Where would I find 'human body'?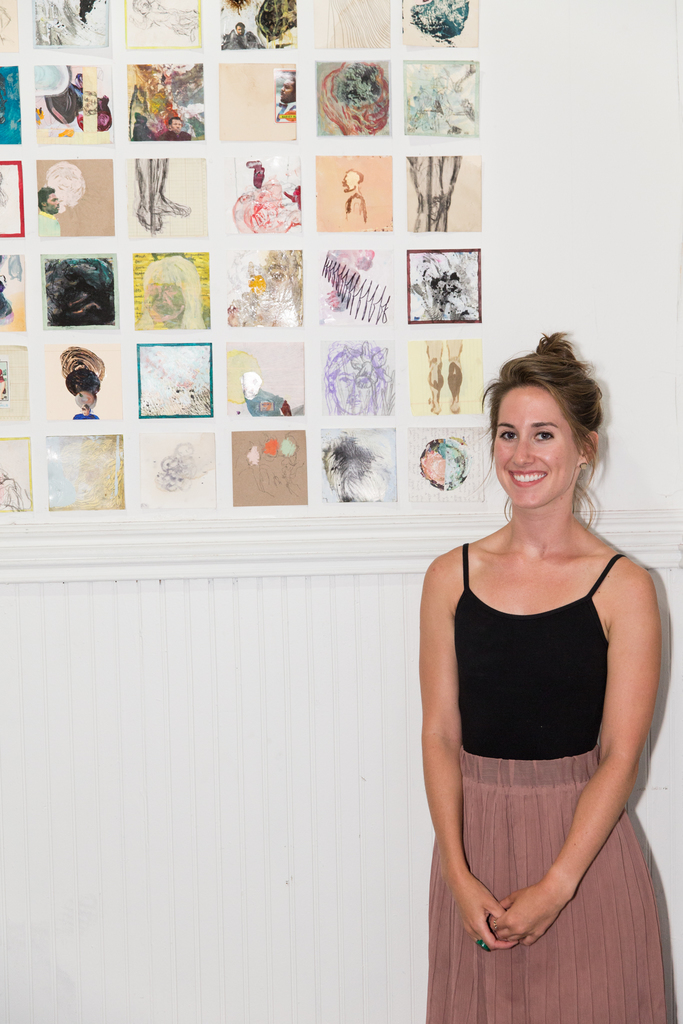
At [39,187,62,237].
